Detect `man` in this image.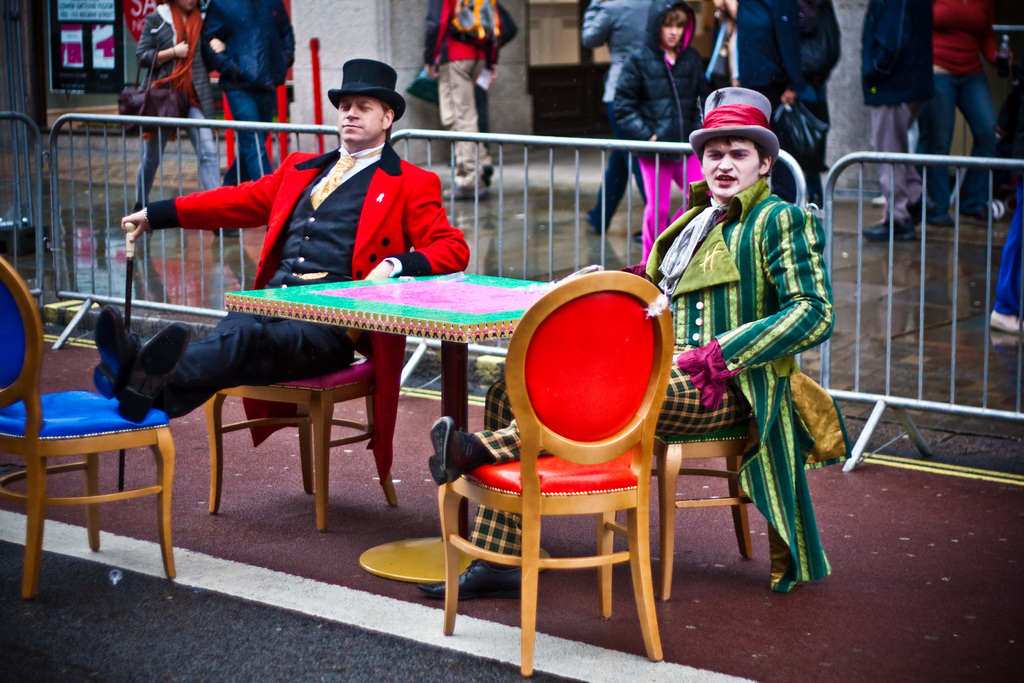
Detection: x1=93, y1=58, x2=470, y2=425.
